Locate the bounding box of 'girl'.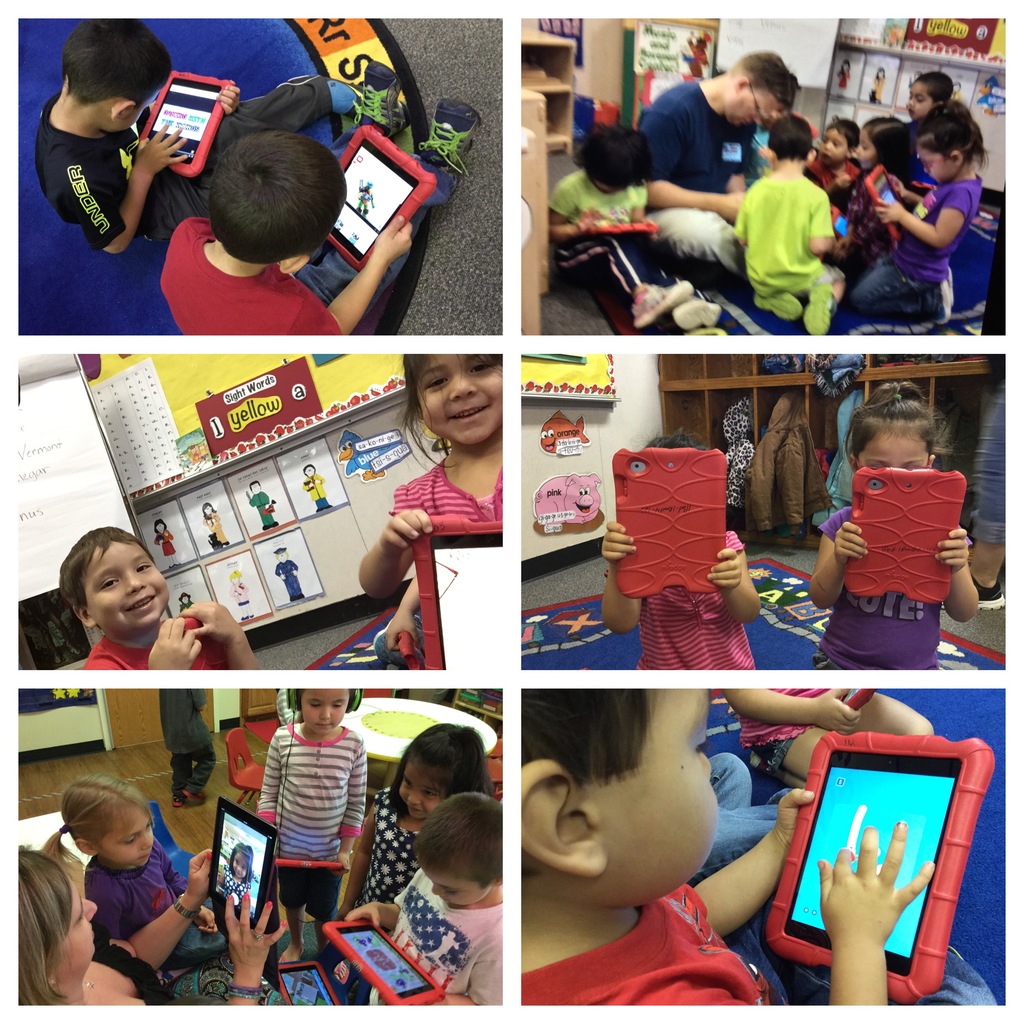
Bounding box: (356, 349, 502, 667).
